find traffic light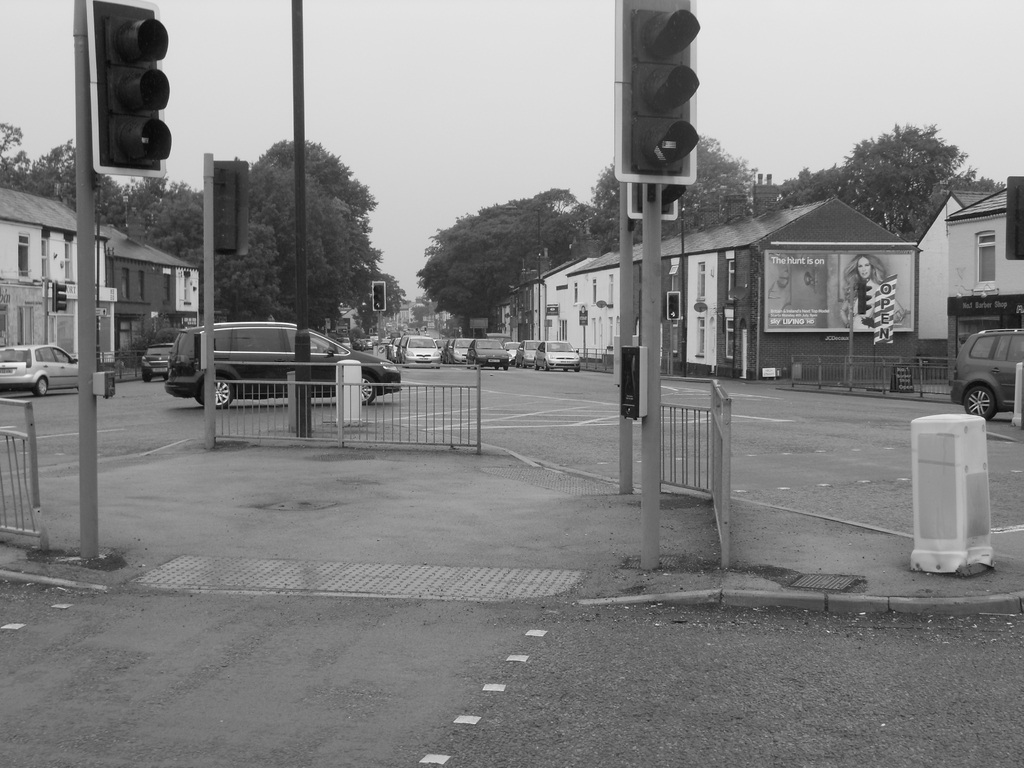
{"x1": 86, "y1": 0, "x2": 170, "y2": 181}
